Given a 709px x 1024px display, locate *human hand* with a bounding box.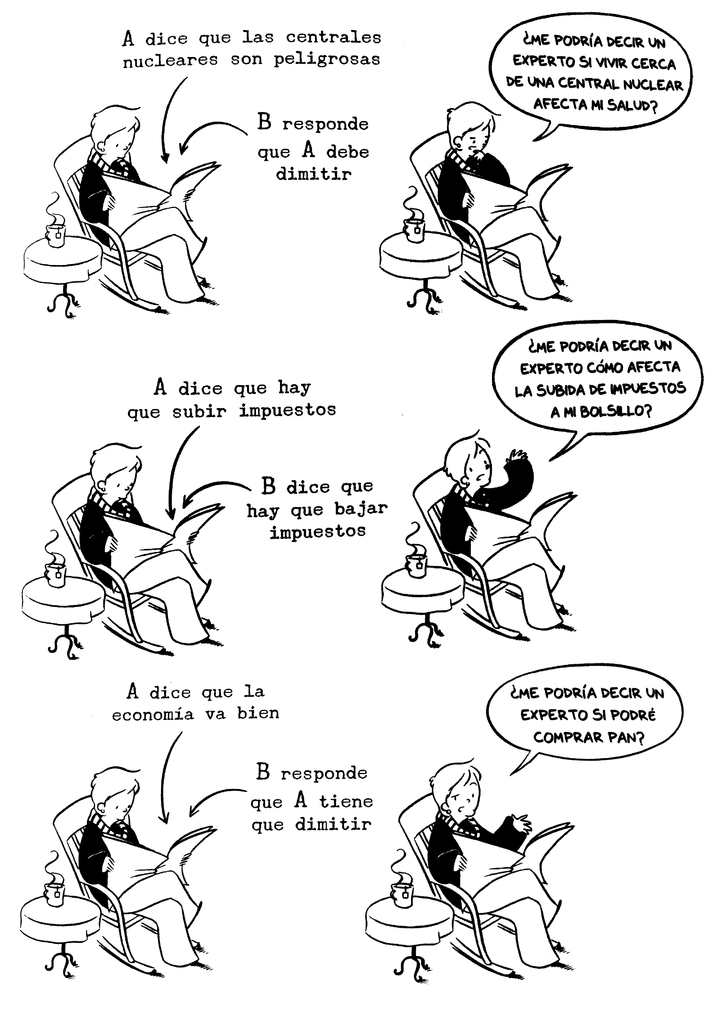
Located: <bbox>98, 851, 116, 876</bbox>.
